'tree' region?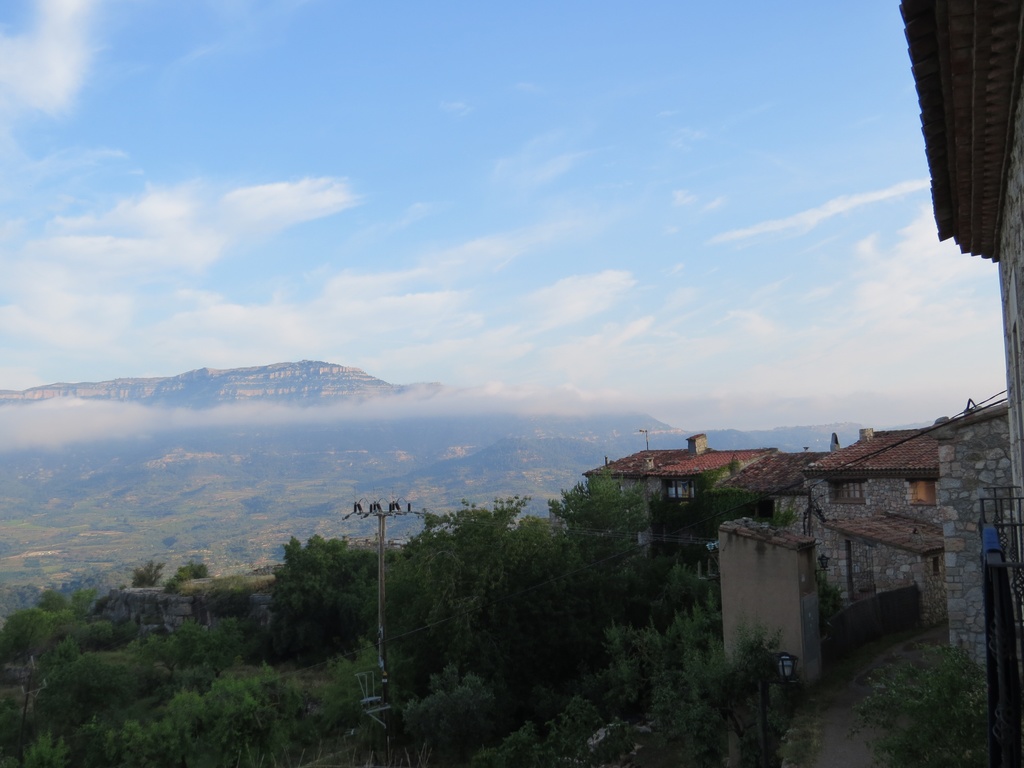
(x1=170, y1=577, x2=273, y2=688)
